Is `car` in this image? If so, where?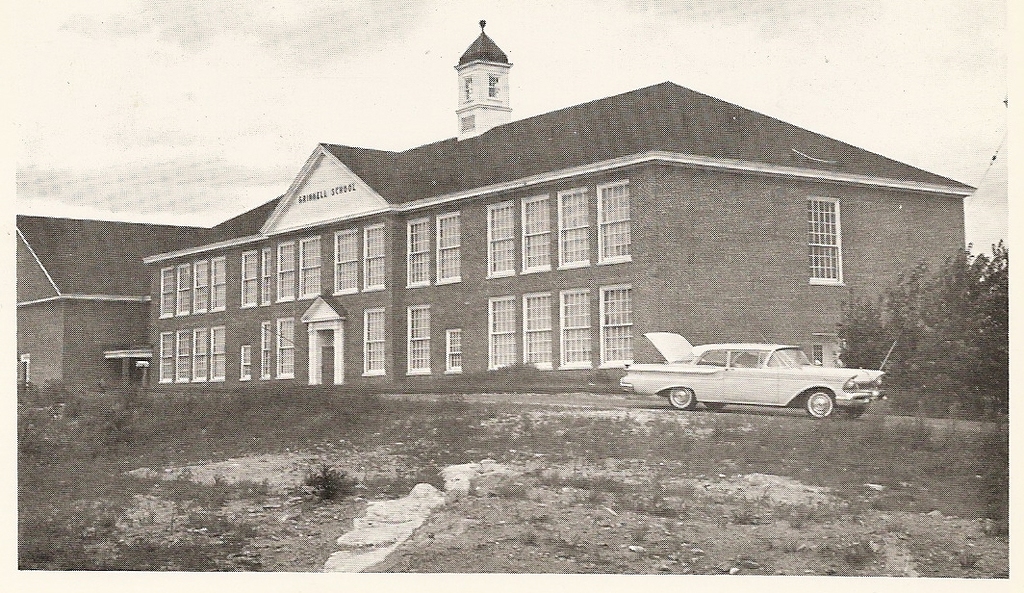
Yes, at BBox(615, 328, 887, 424).
